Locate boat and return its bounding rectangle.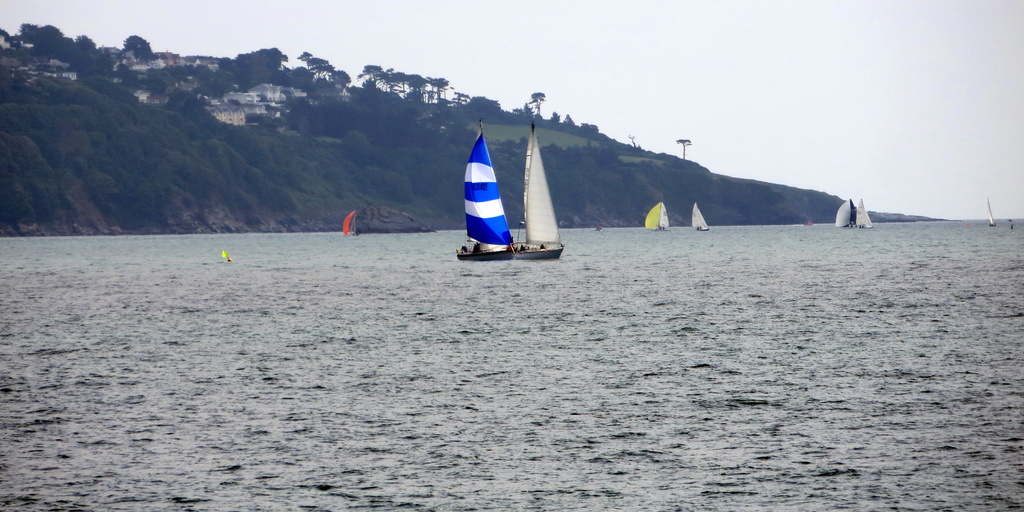
<bbox>342, 207, 359, 235</bbox>.
